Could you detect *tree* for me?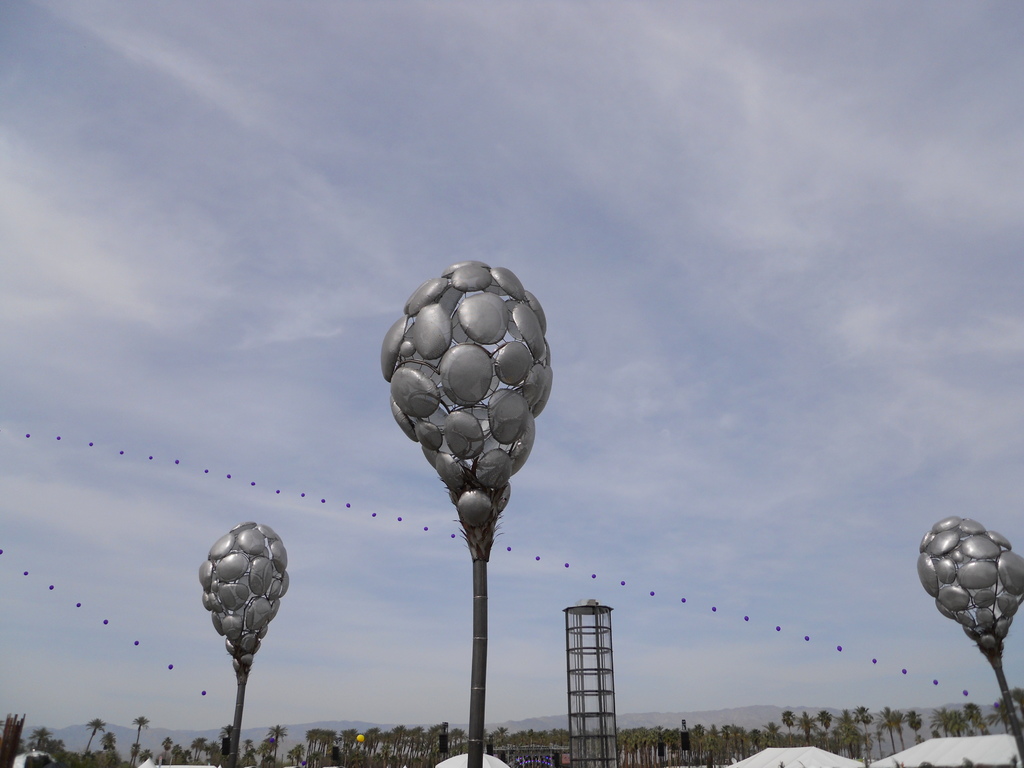
Detection result: bbox=(70, 714, 111, 767).
